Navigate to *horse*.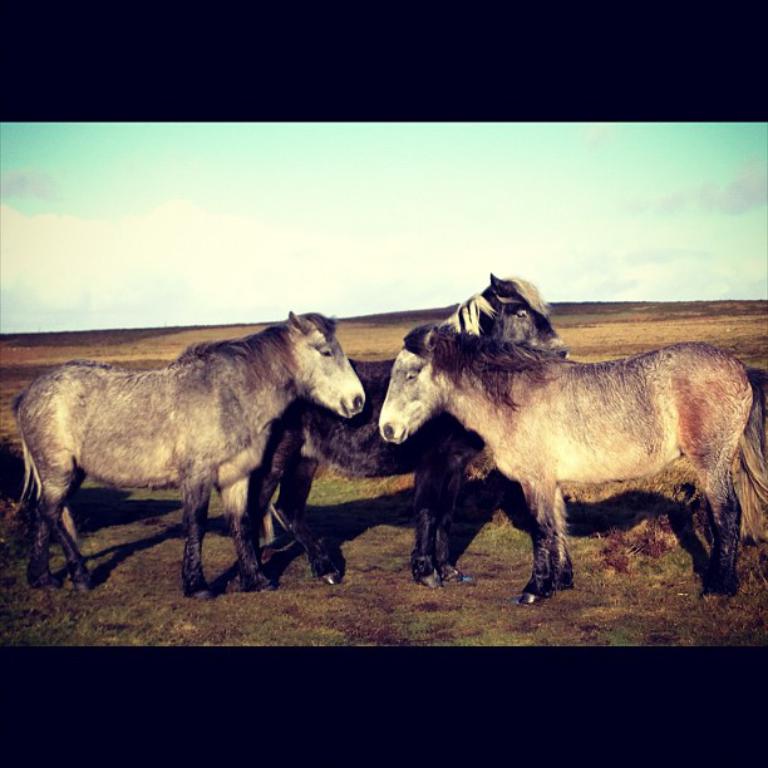
Navigation target: <bbox>13, 306, 368, 599</bbox>.
